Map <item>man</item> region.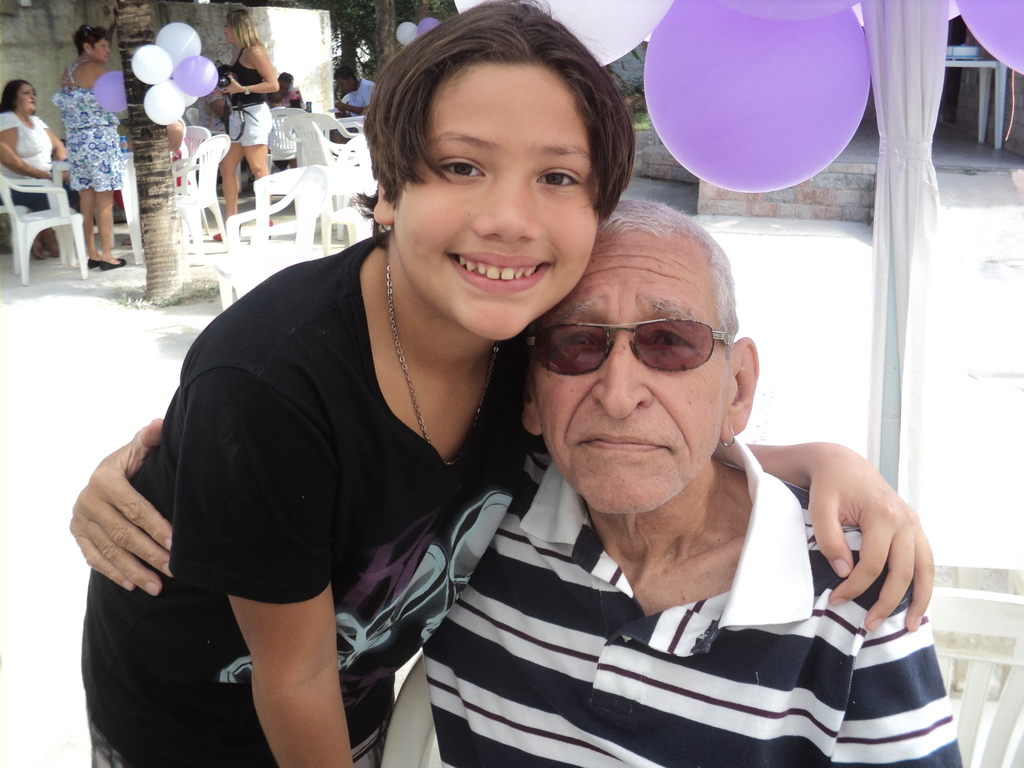
Mapped to x1=64 y1=200 x2=961 y2=767.
